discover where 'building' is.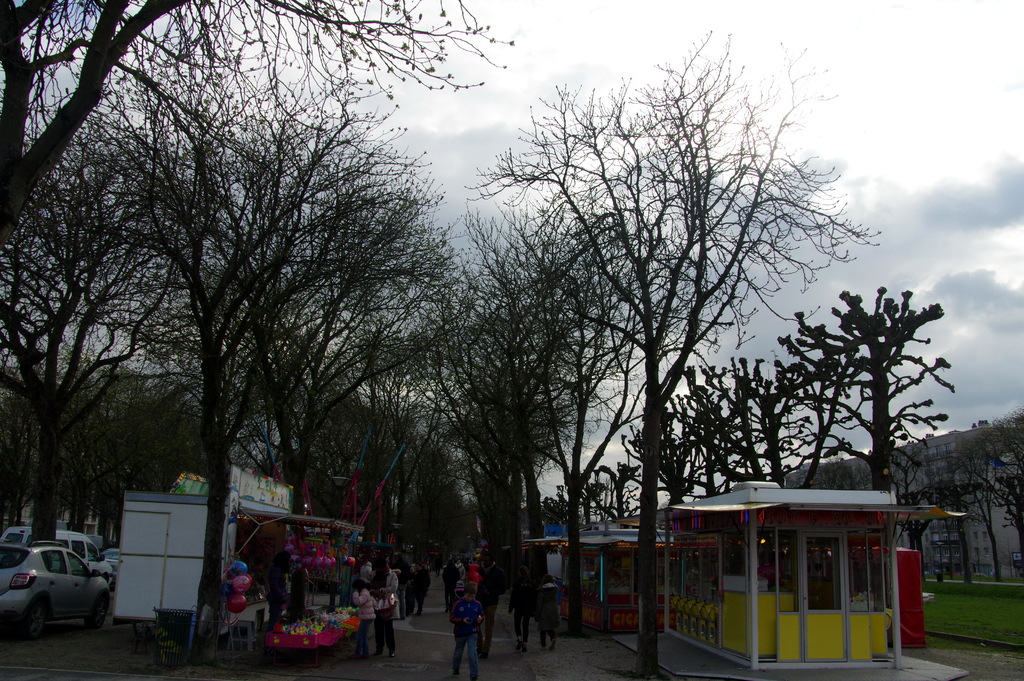
Discovered at 3, 454, 116, 541.
